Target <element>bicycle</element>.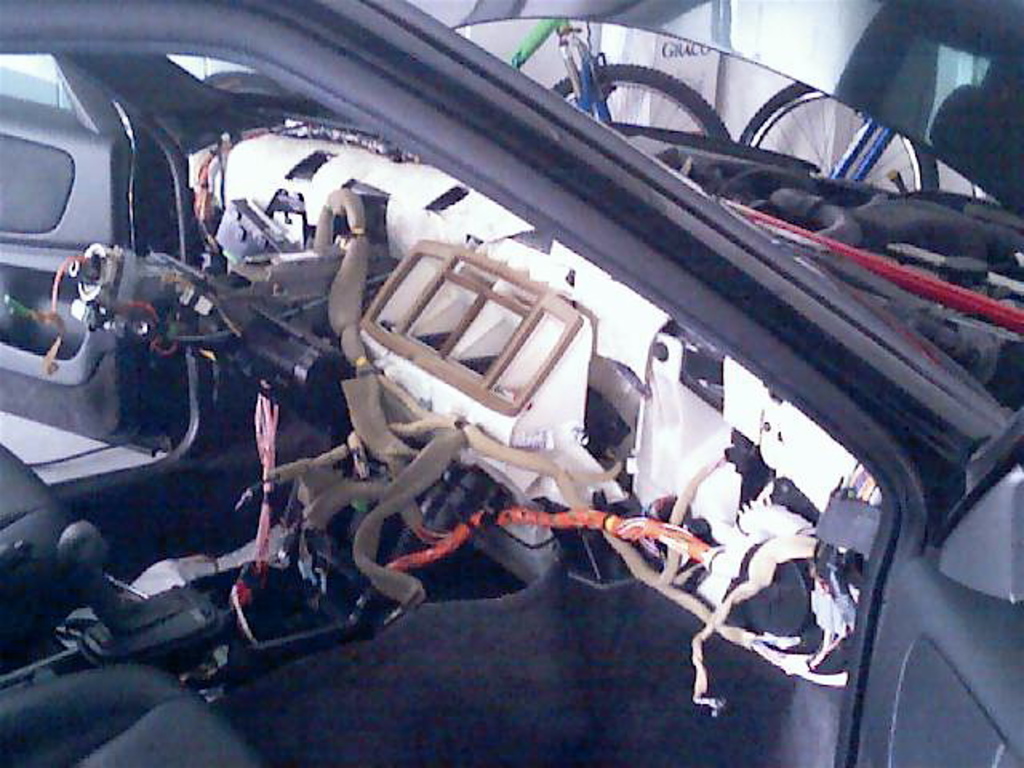
Target region: Rect(747, 67, 995, 203).
